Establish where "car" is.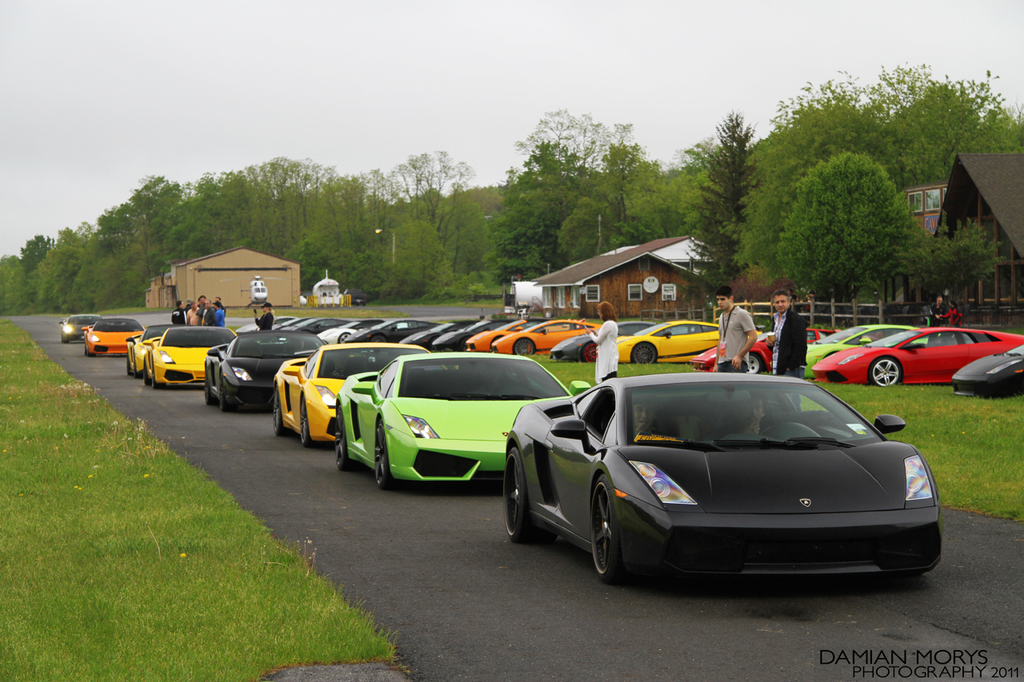
Established at pyautogui.locateOnScreen(801, 322, 915, 365).
